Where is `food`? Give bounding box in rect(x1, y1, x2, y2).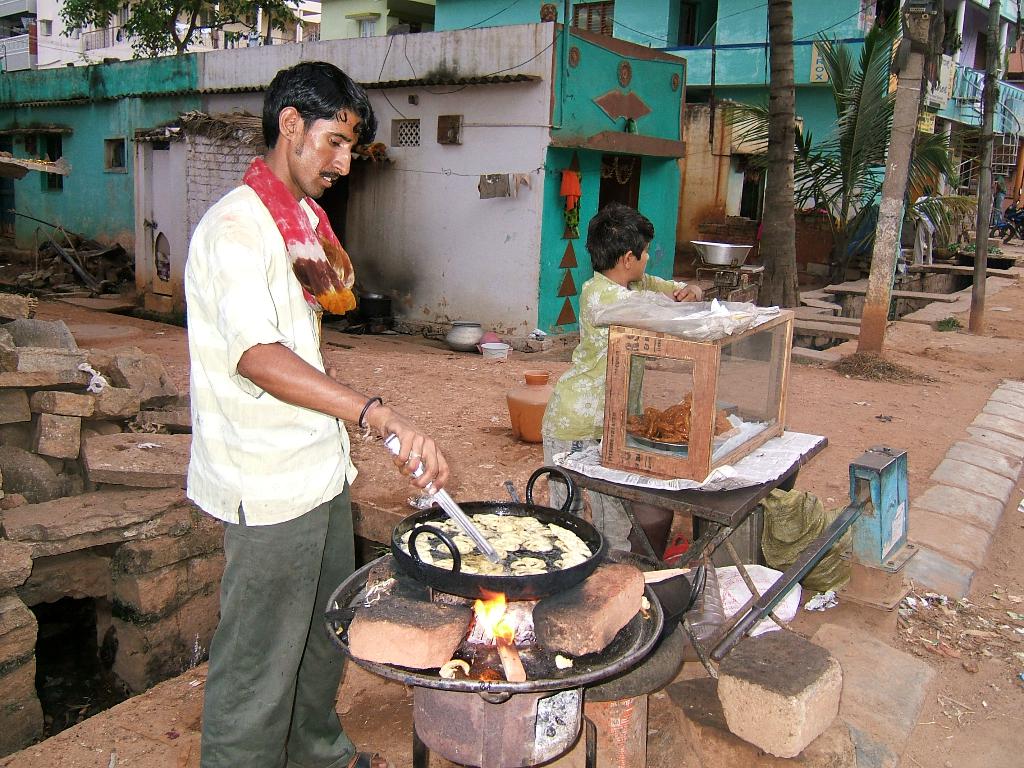
rect(639, 595, 653, 620).
